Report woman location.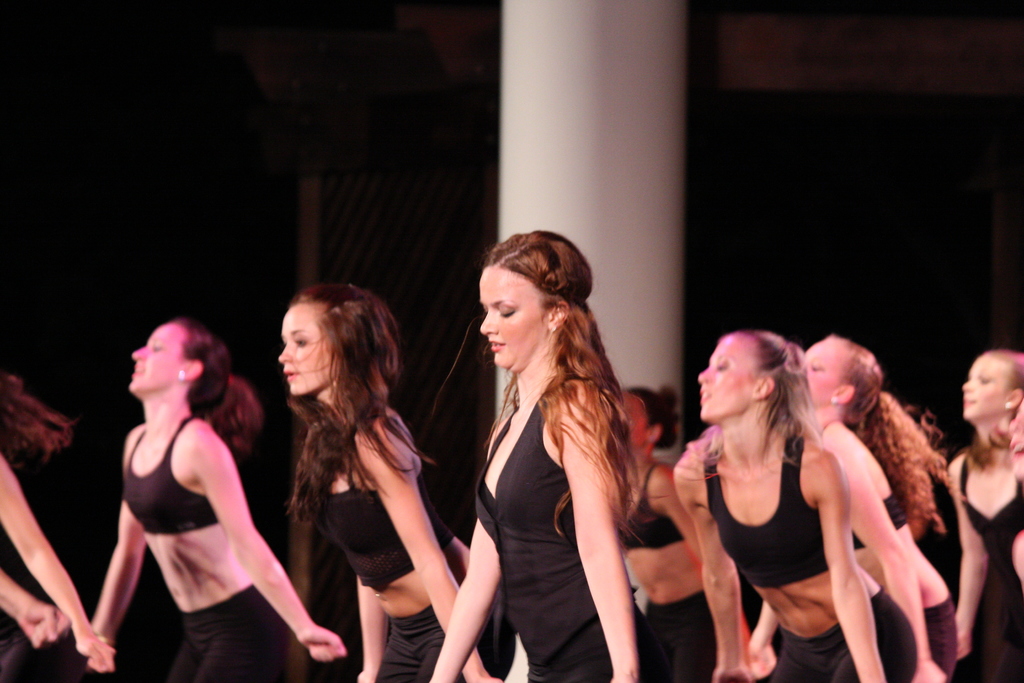
Report: [x1=629, y1=369, x2=714, y2=682].
